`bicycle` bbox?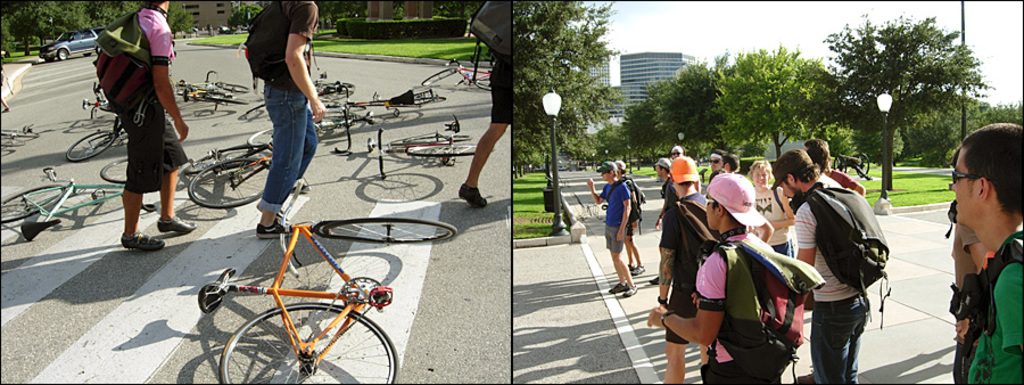
locate(80, 85, 117, 117)
